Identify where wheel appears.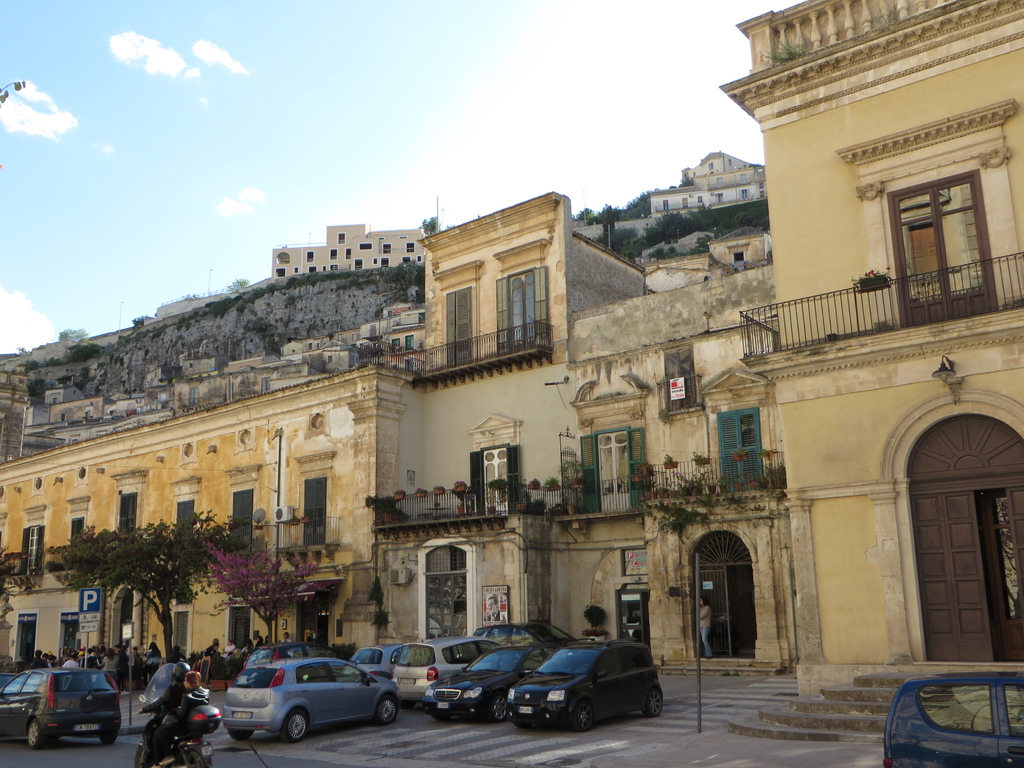
Appears at region(435, 715, 451, 721).
